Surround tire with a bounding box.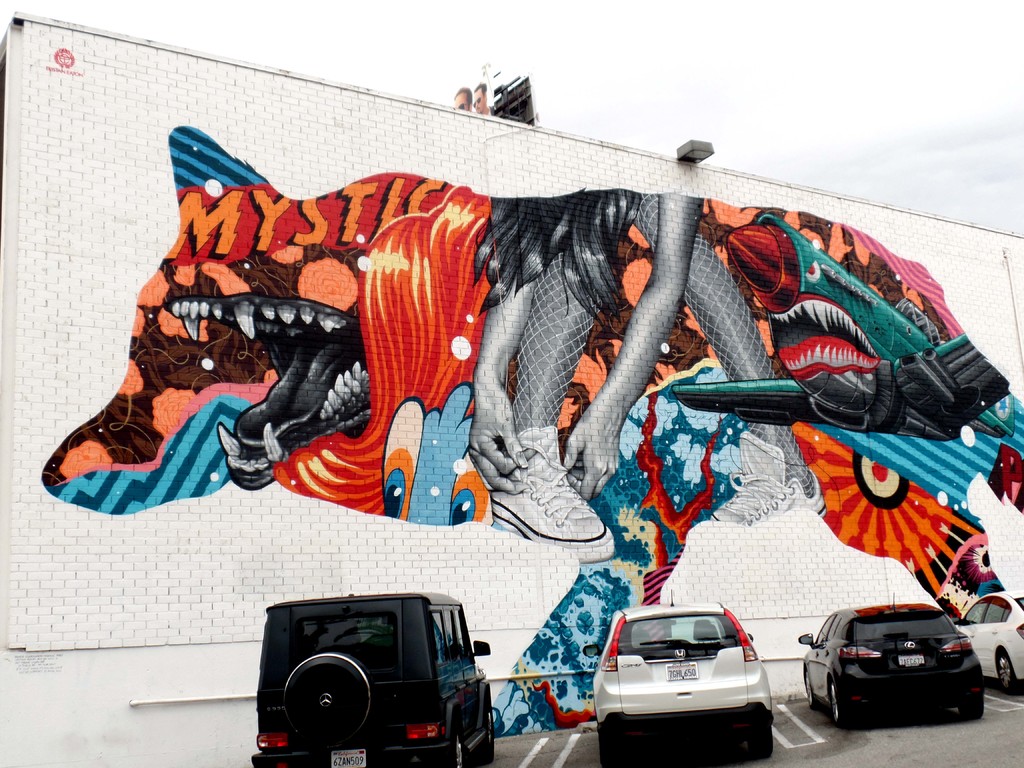
437, 728, 460, 767.
